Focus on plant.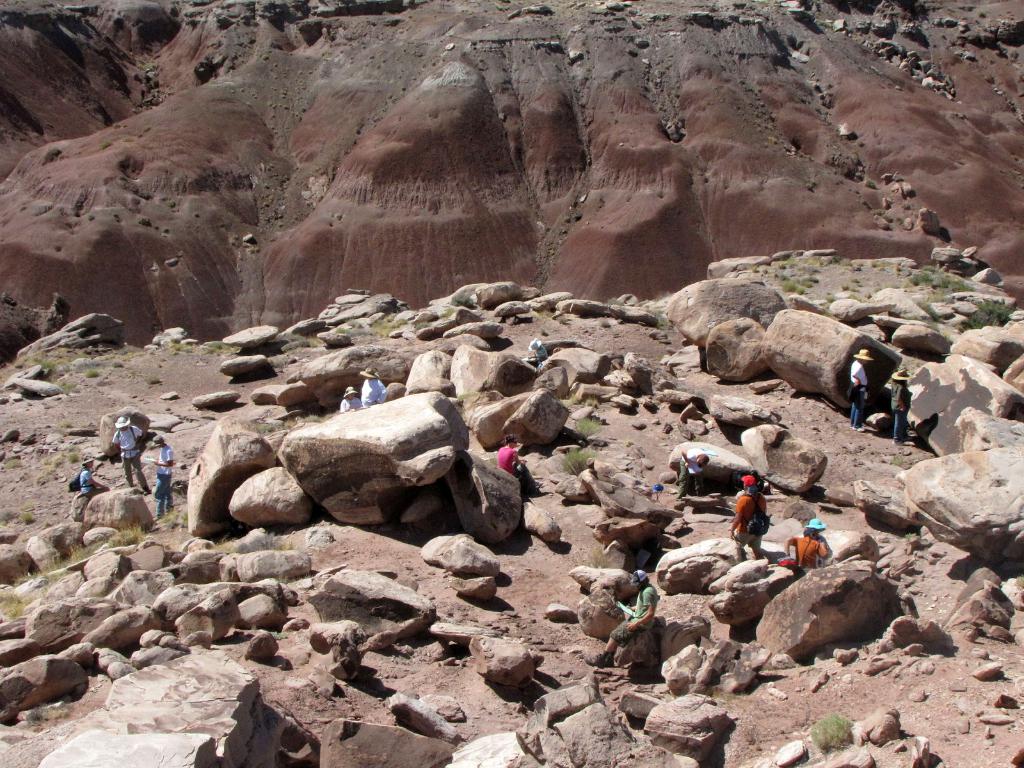
Focused at {"x1": 147, "y1": 371, "x2": 161, "y2": 385}.
